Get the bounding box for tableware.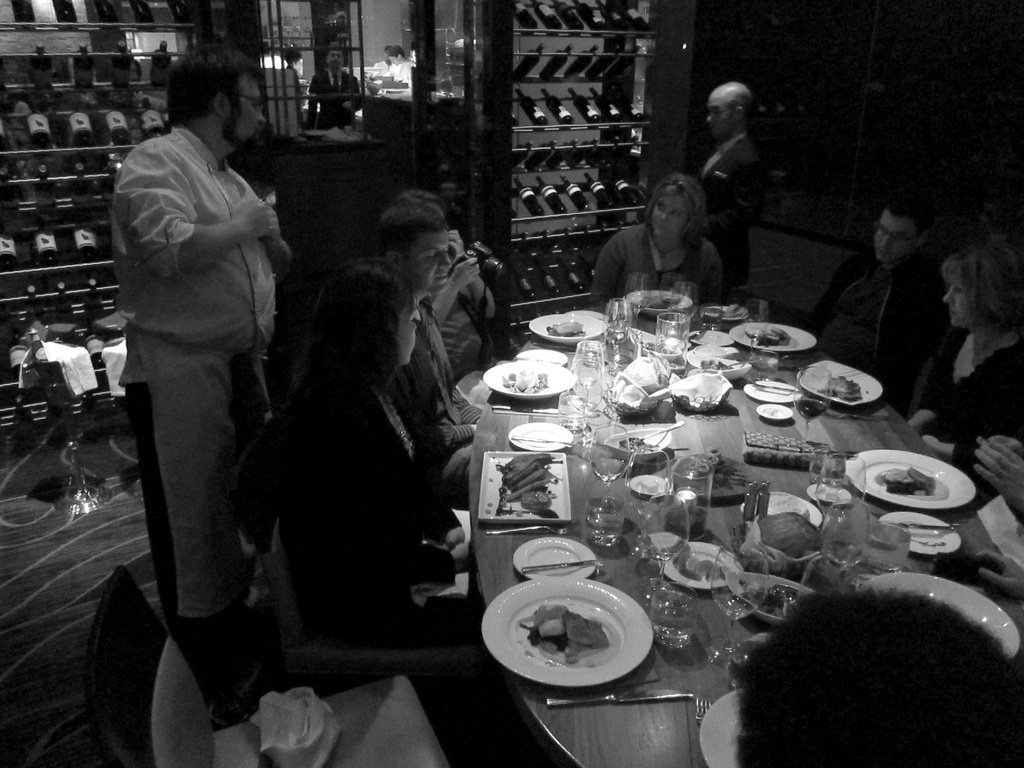
crop(694, 700, 712, 728).
